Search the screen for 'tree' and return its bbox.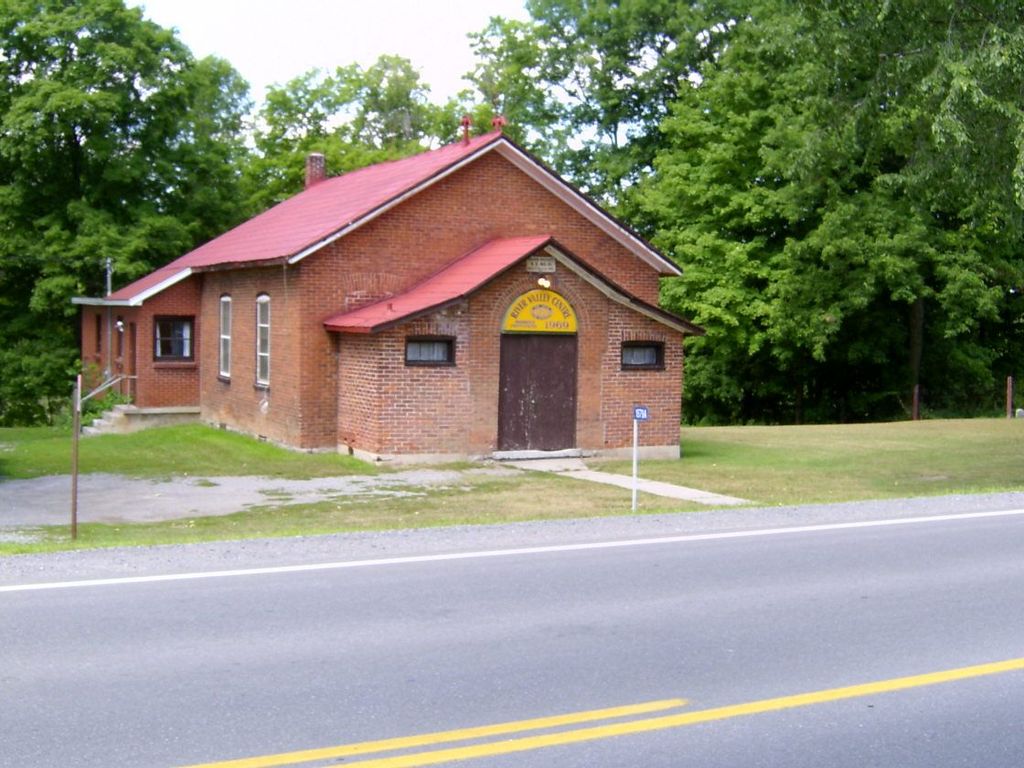
Found: x1=604 y1=2 x2=1019 y2=414.
